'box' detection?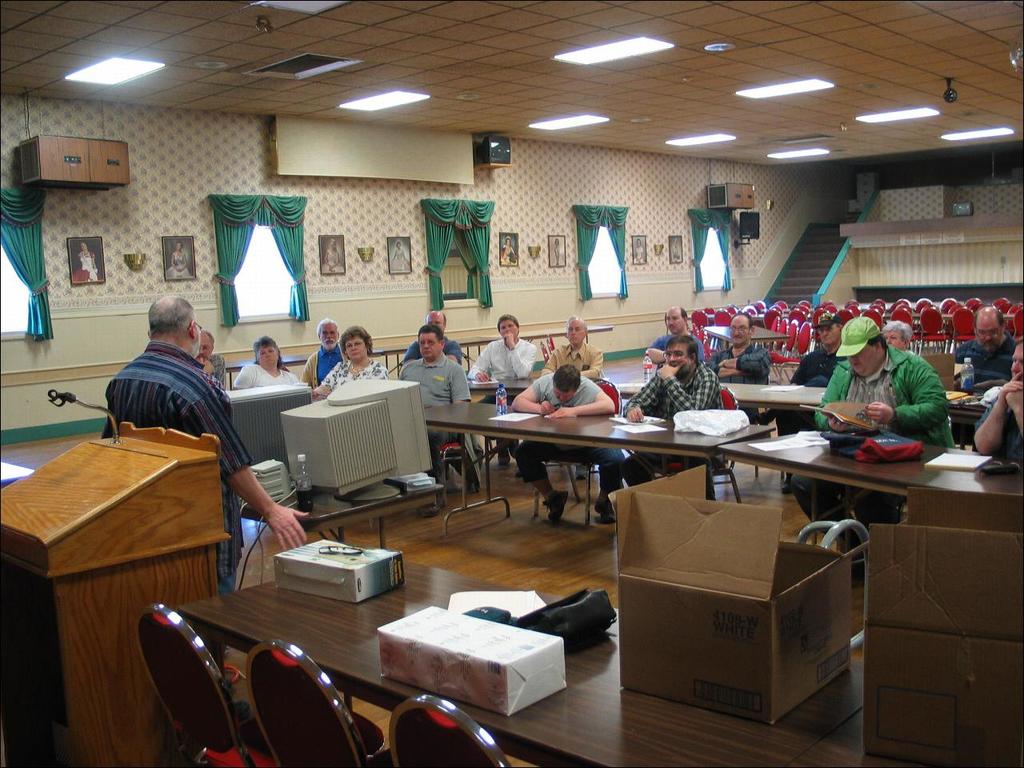
bbox(462, 606, 510, 625)
